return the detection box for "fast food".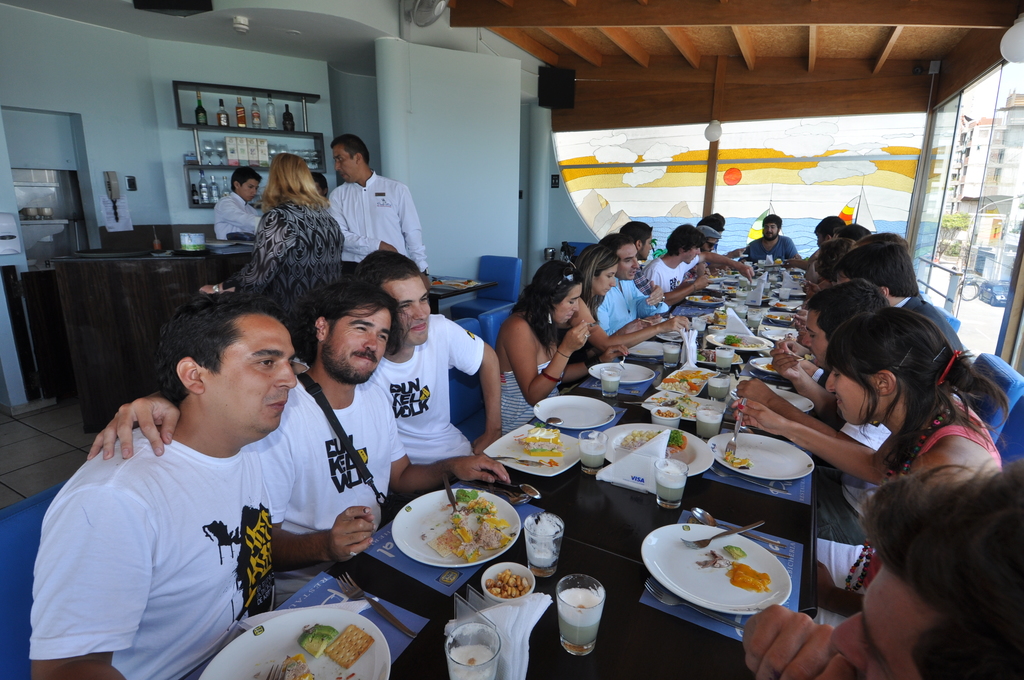
(443,483,495,525).
